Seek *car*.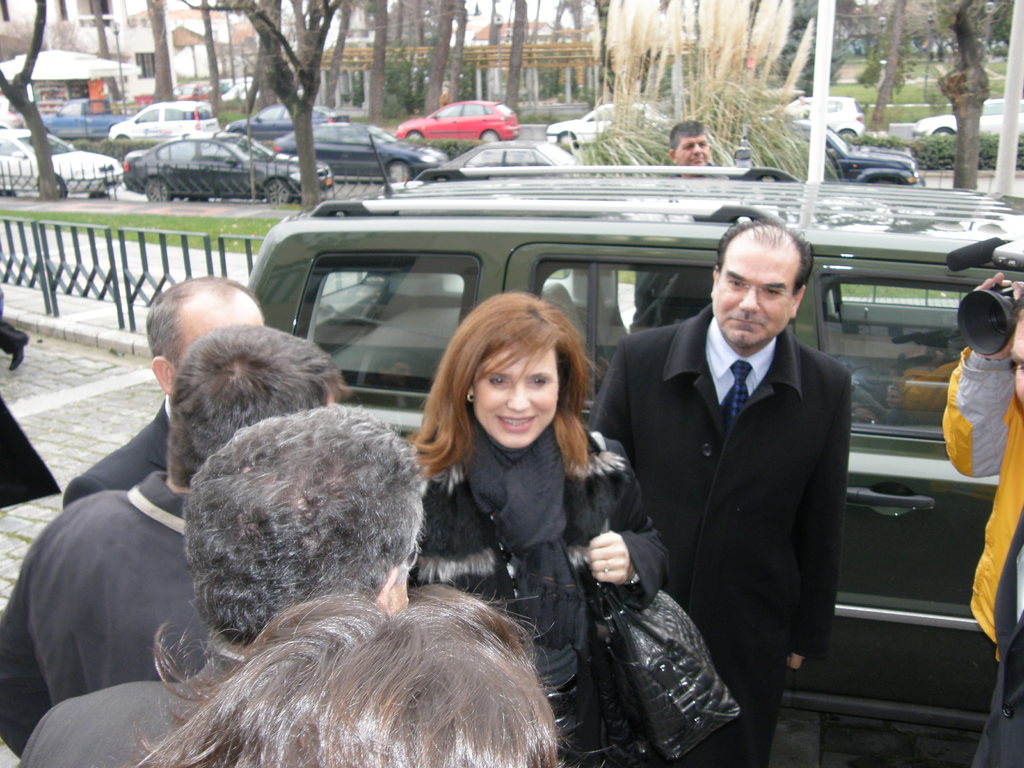
rect(273, 125, 445, 180).
